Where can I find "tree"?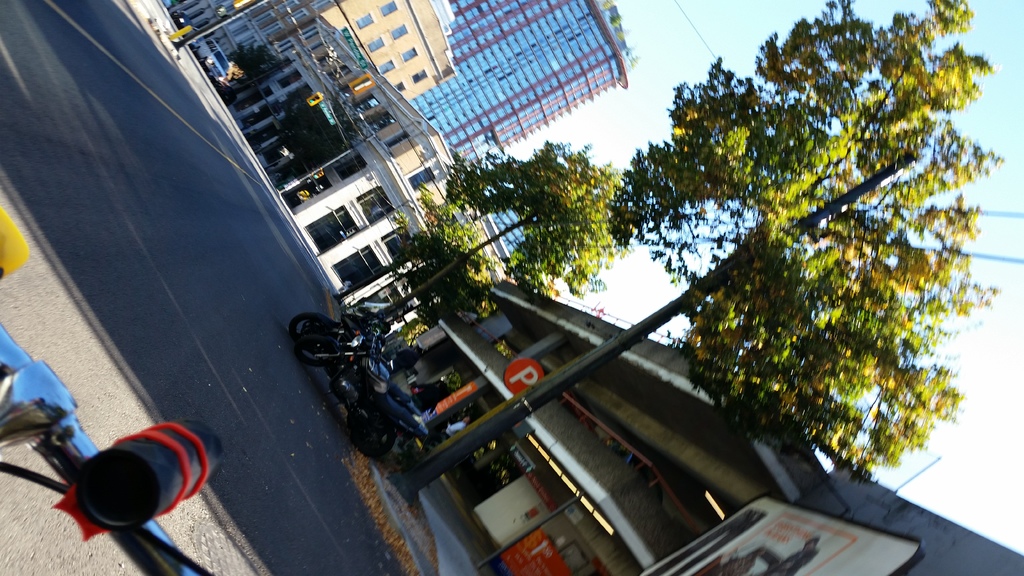
You can find it at x1=225, y1=38, x2=282, y2=100.
